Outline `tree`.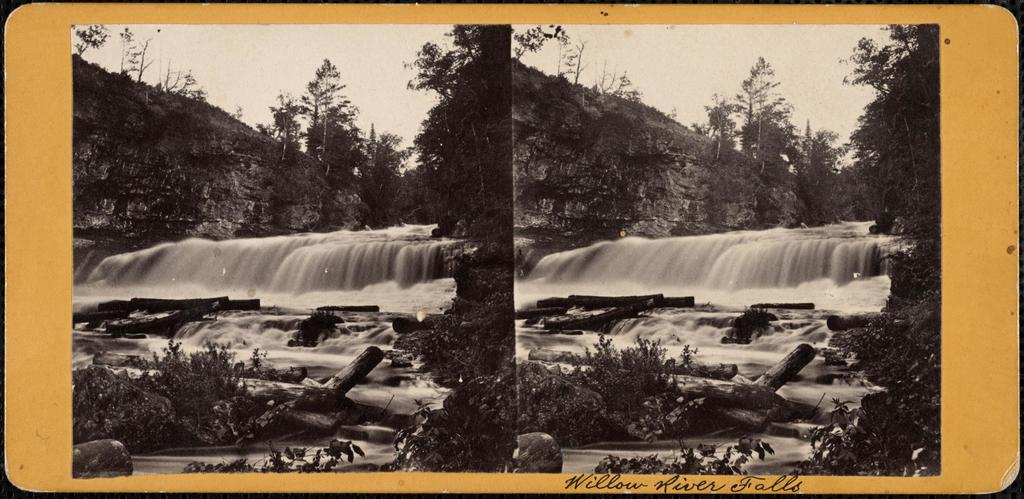
Outline: pyautogui.locateOnScreen(508, 26, 568, 59).
